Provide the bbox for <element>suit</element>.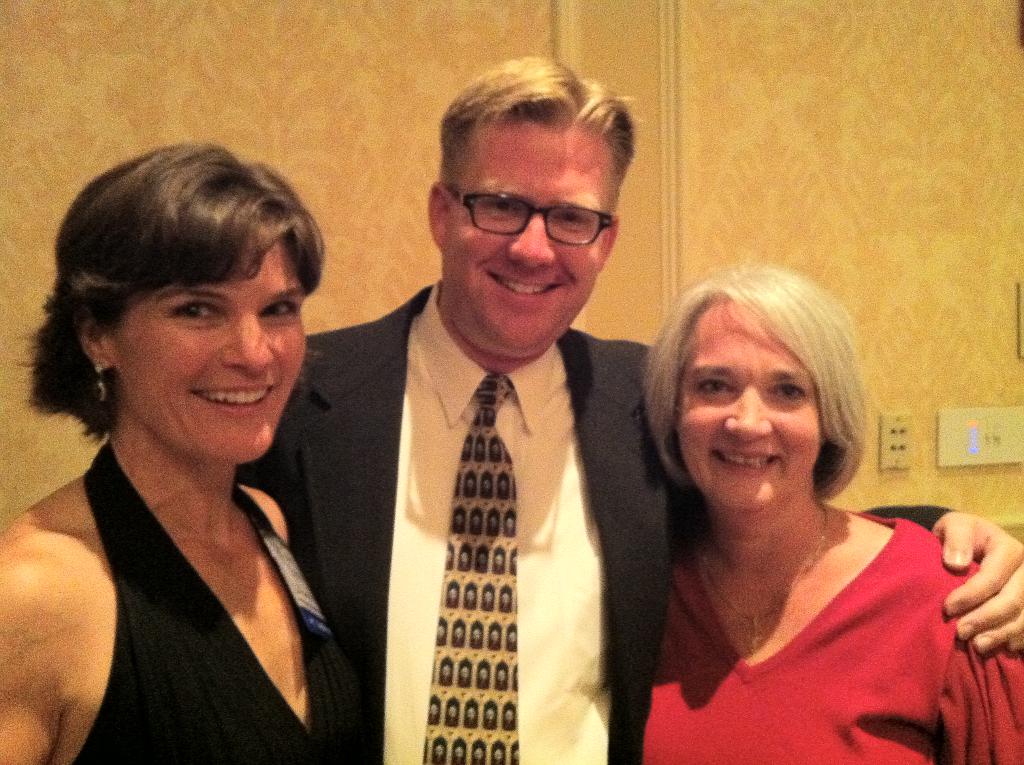
rect(235, 287, 953, 764).
